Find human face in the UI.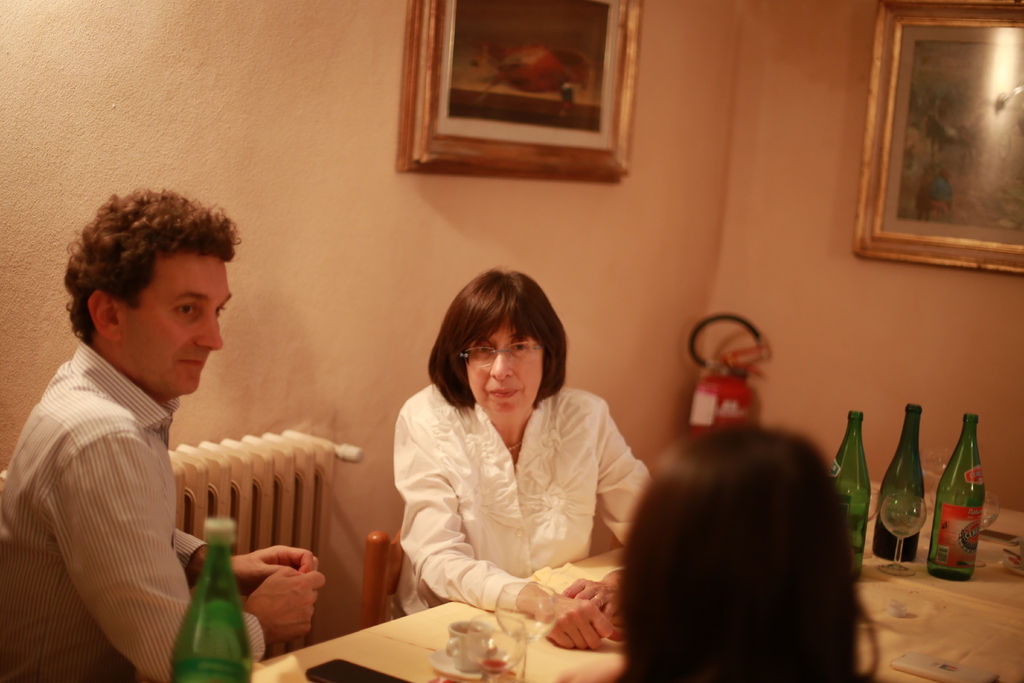
UI element at {"x1": 465, "y1": 318, "x2": 545, "y2": 415}.
